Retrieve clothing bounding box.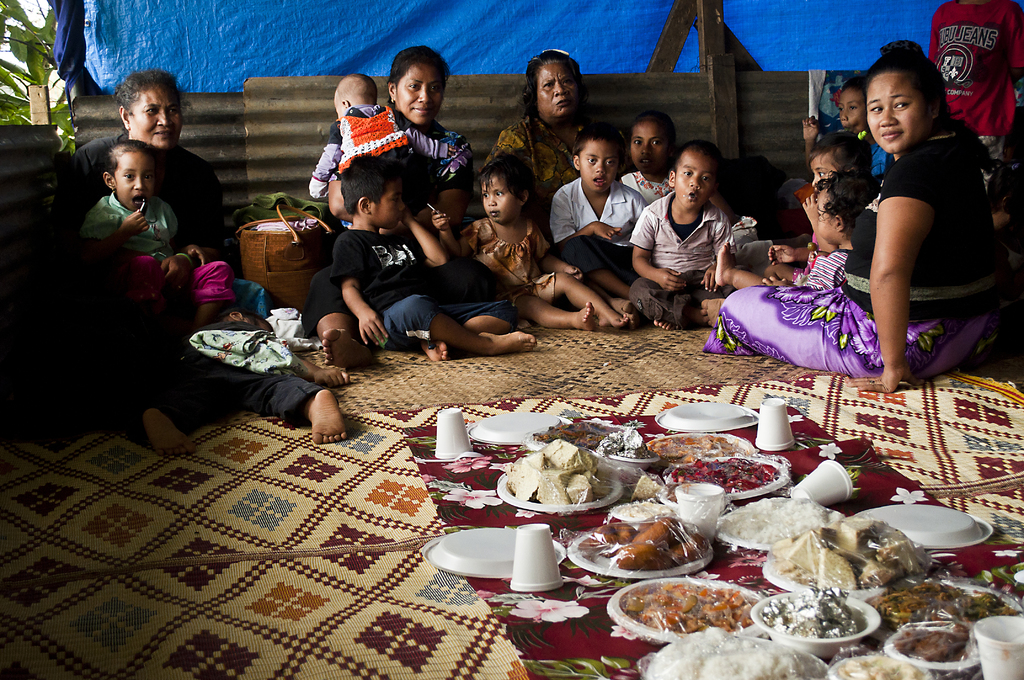
Bounding box: (left=53, top=127, right=223, bottom=247).
